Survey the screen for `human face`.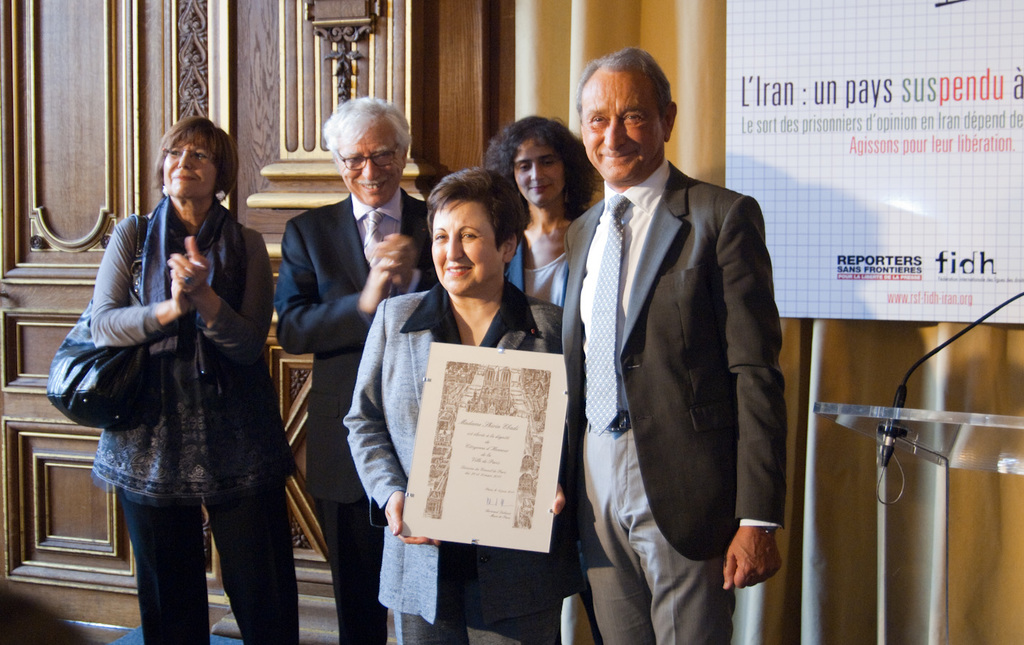
Survey found: box(432, 200, 502, 296).
